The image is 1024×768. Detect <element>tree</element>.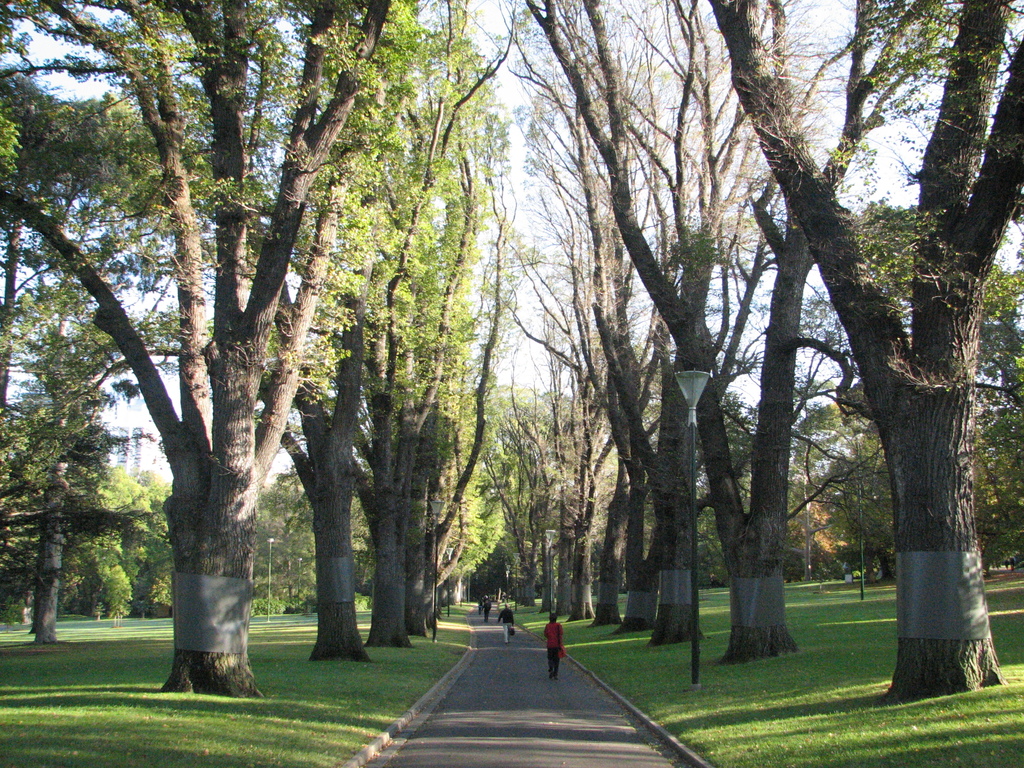
Detection: {"x1": 0, "y1": 0, "x2": 391, "y2": 705}.
